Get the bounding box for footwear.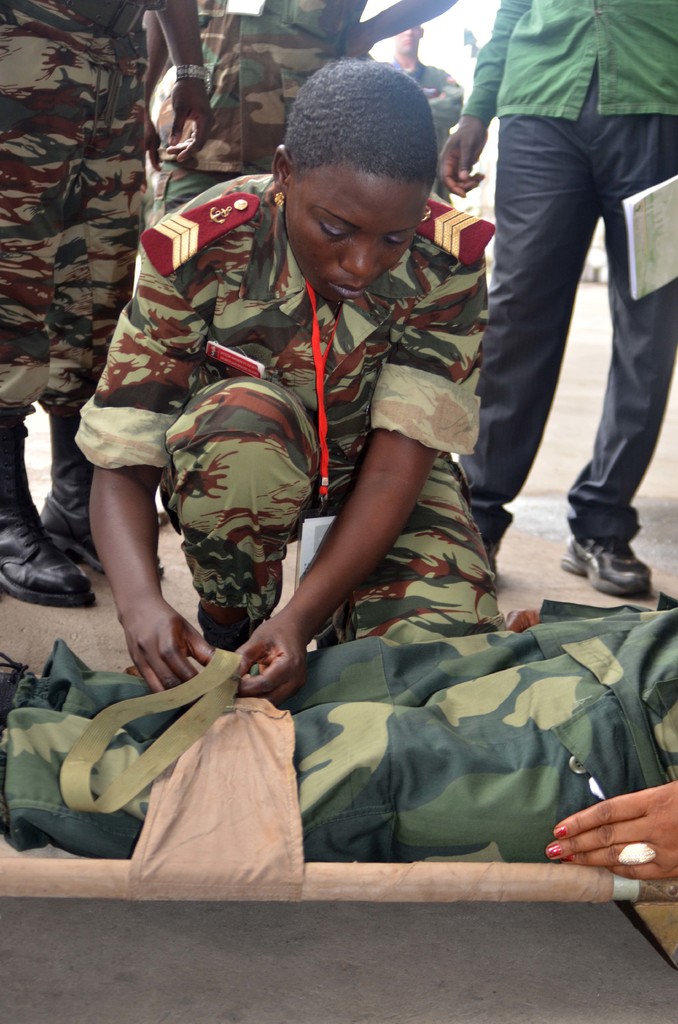
crop(0, 503, 96, 615).
